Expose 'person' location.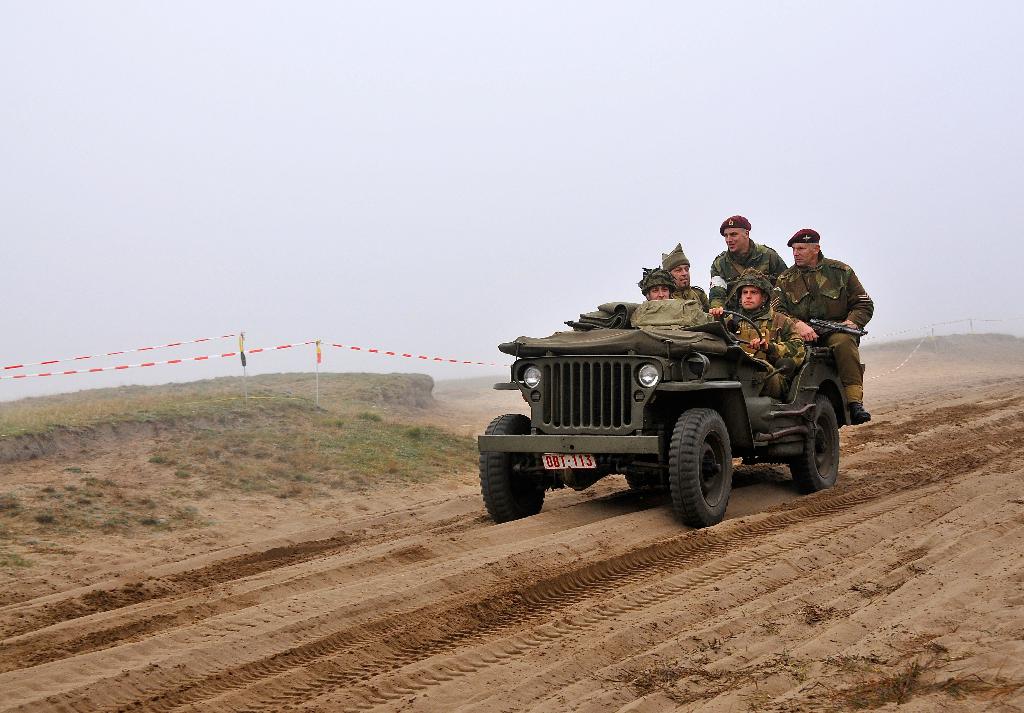
Exposed at x1=659, y1=243, x2=710, y2=311.
